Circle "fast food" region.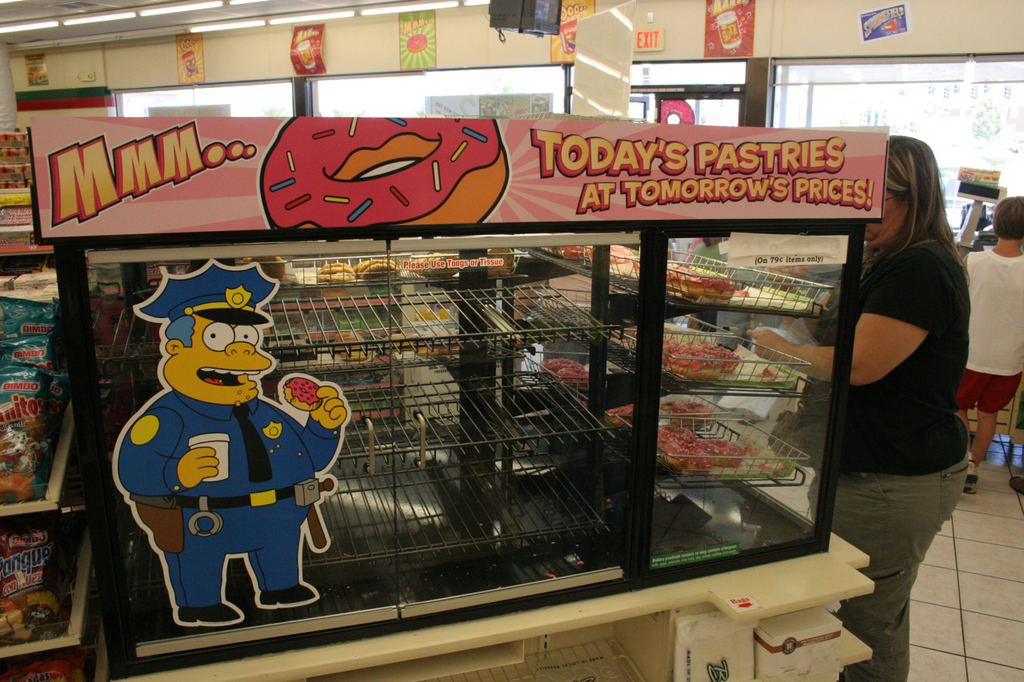
Region: region(658, 425, 714, 472).
